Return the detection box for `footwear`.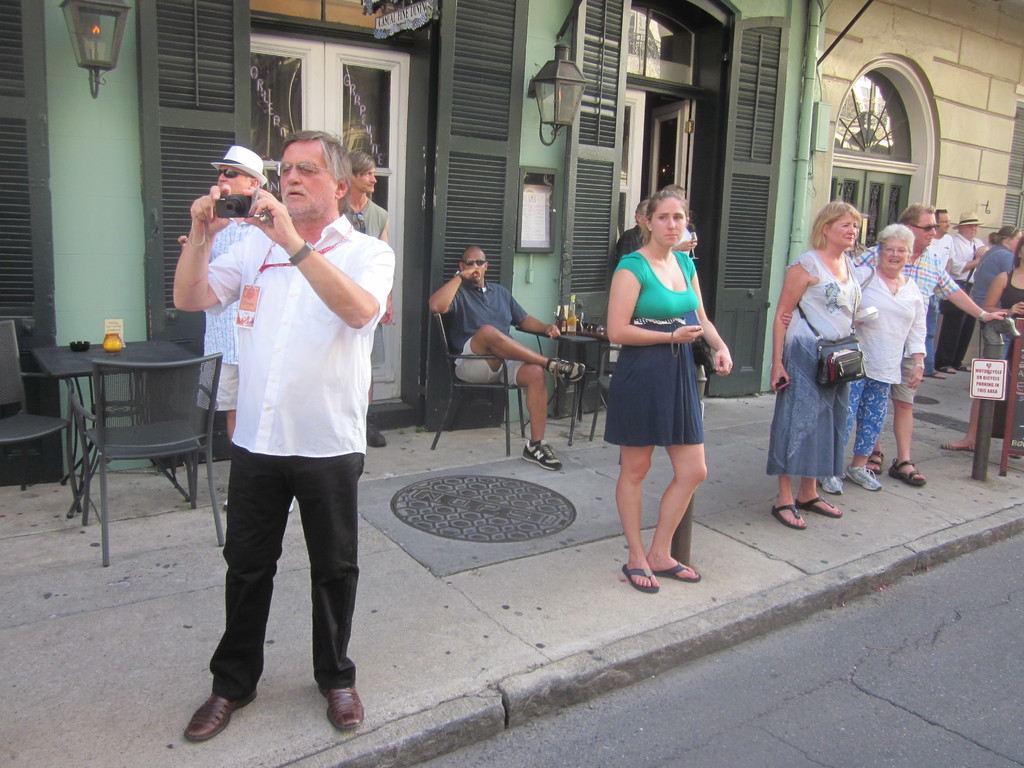
locate(953, 363, 972, 374).
